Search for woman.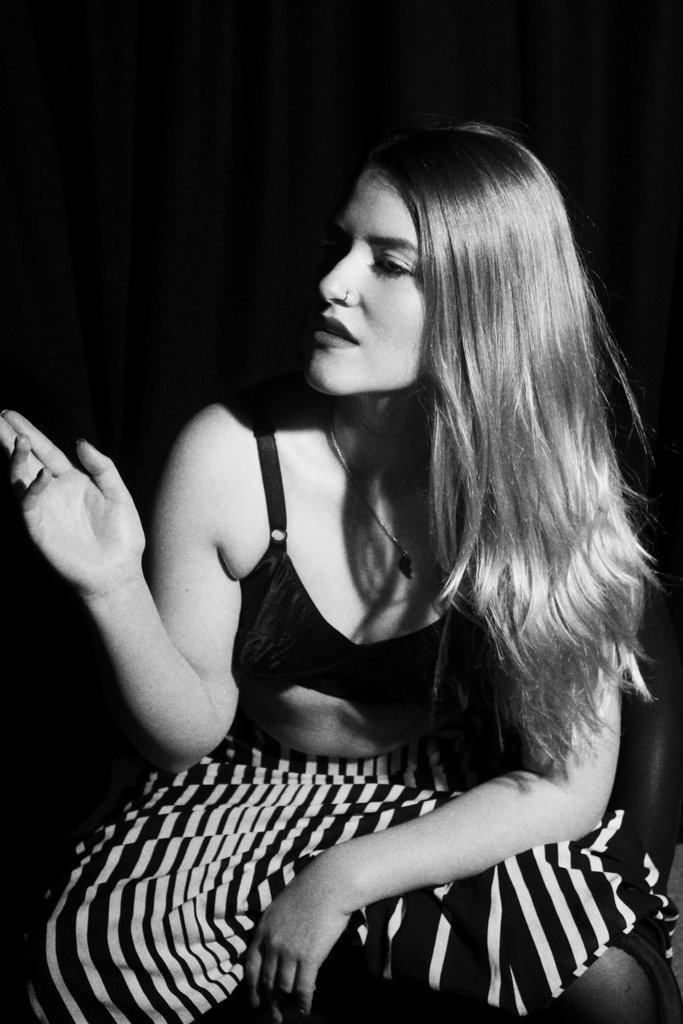
Found at (1, 125, 682, 1023).
